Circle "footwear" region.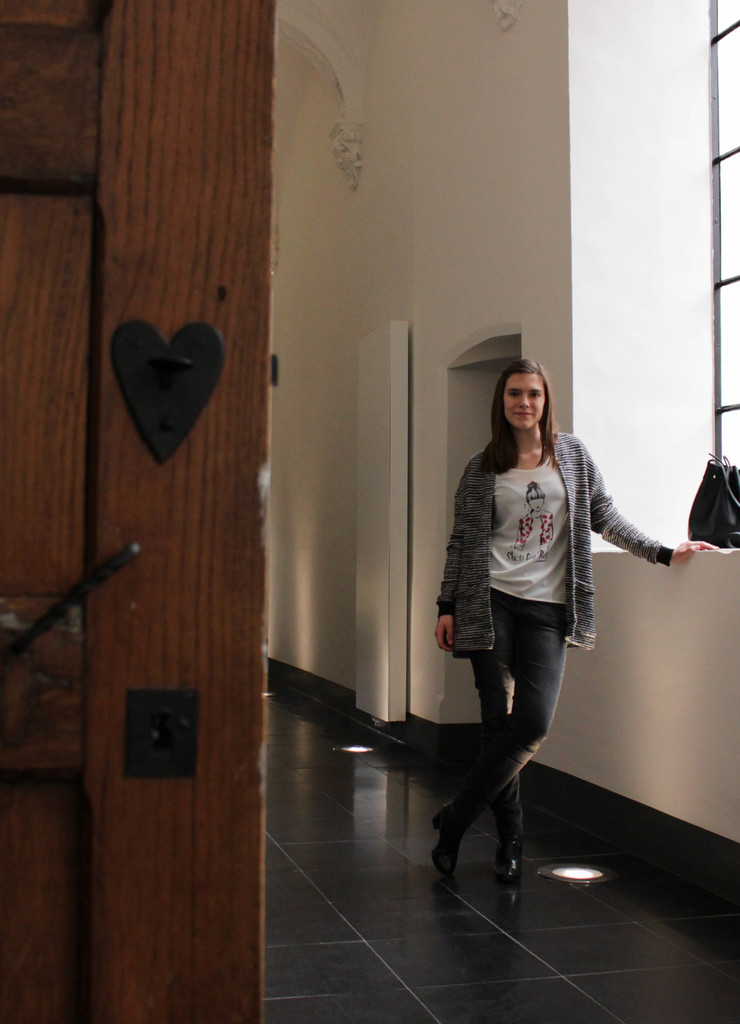
Region: x1=432 y1=802 x2=472 y2=875.
